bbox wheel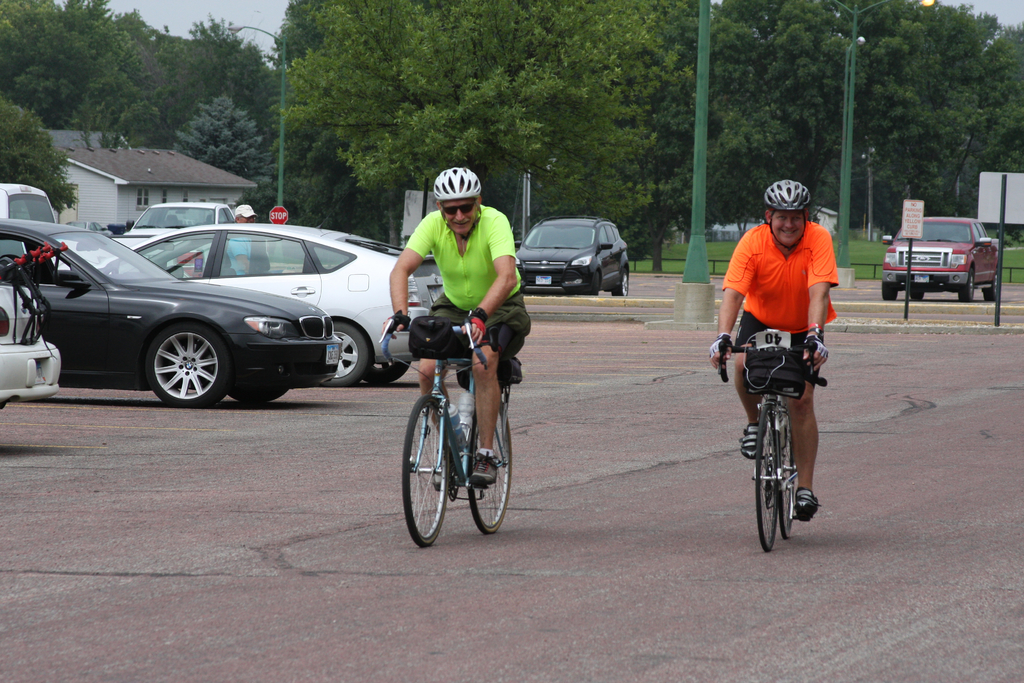
region(982, 269, 998, 303)
